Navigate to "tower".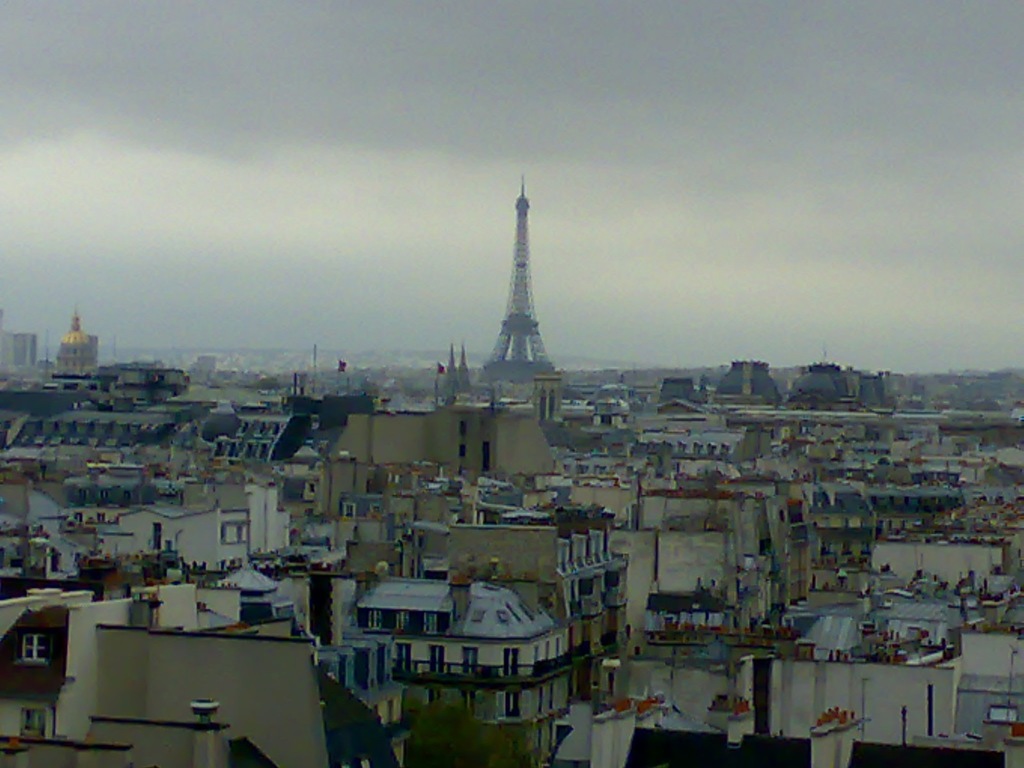
Navigation target: bbox(481, 175, 554, 387).
